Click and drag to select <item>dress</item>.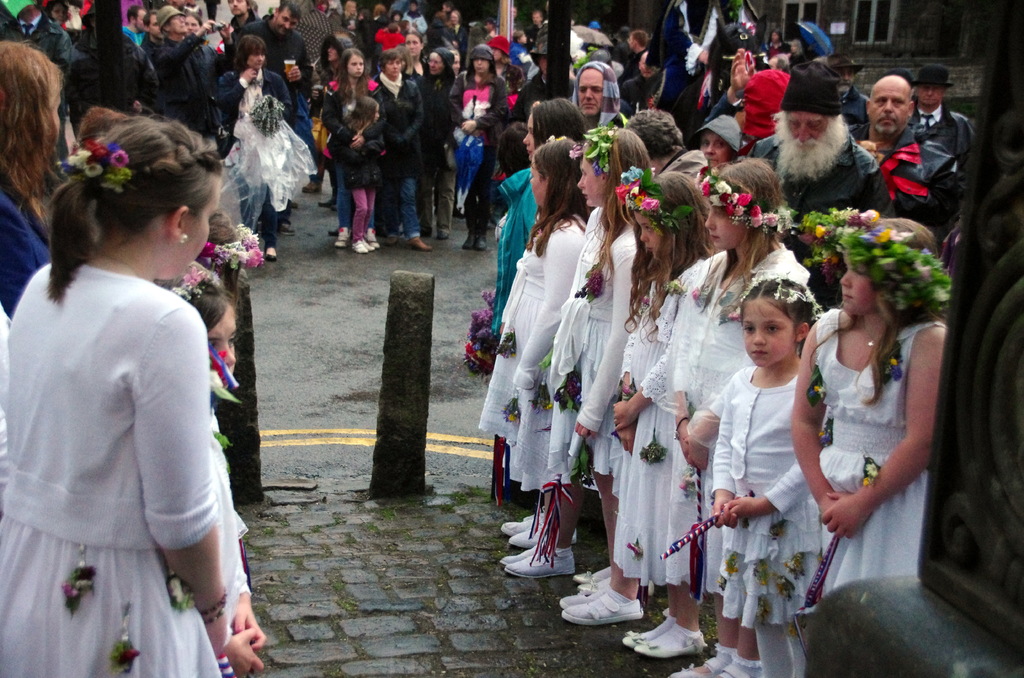
Selection: (0, 514, 223, 677).
